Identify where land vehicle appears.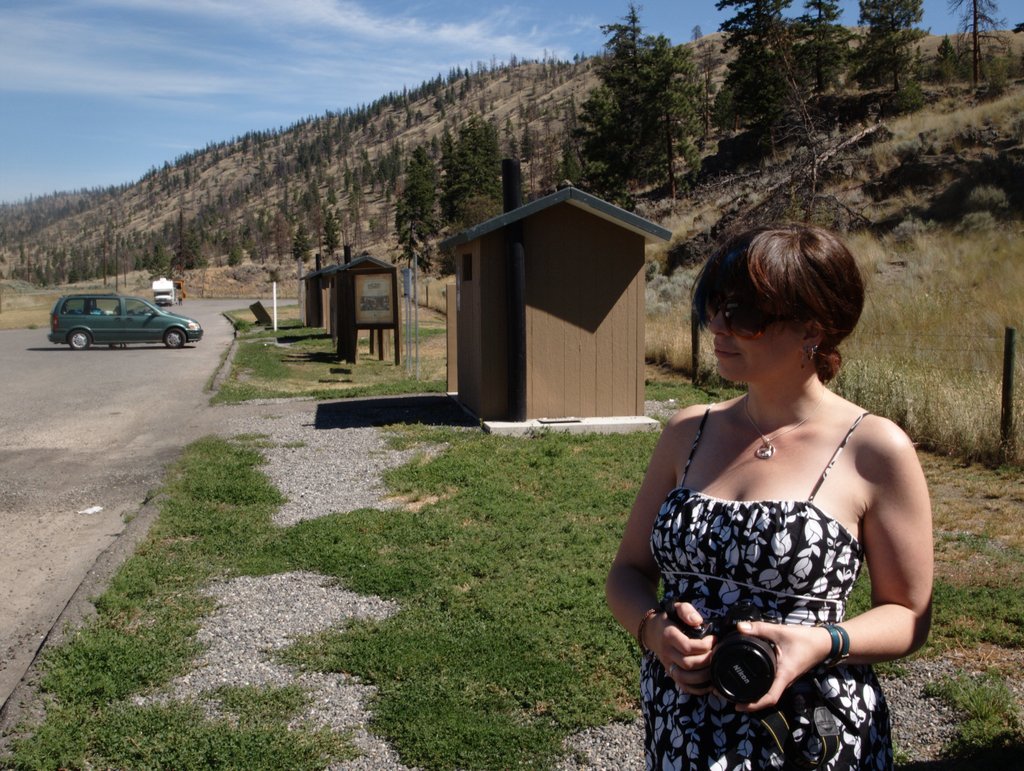
Appears at bbox=[152, 278, 175, 307].
